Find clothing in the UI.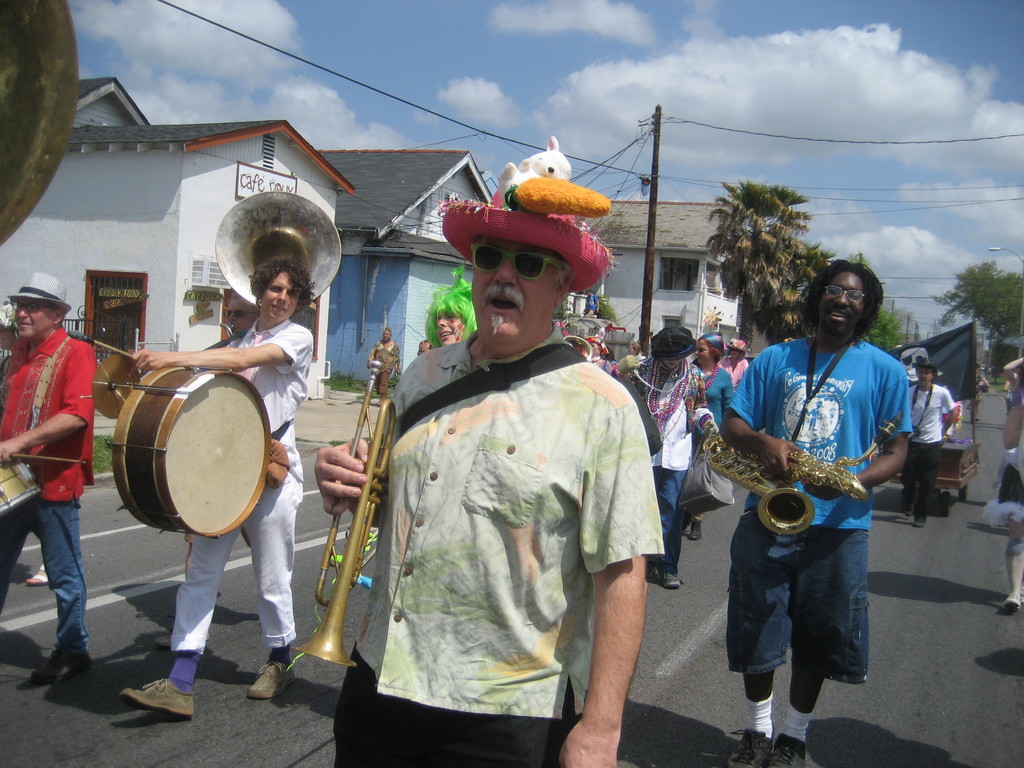
UI element at 730 342 911 535.
